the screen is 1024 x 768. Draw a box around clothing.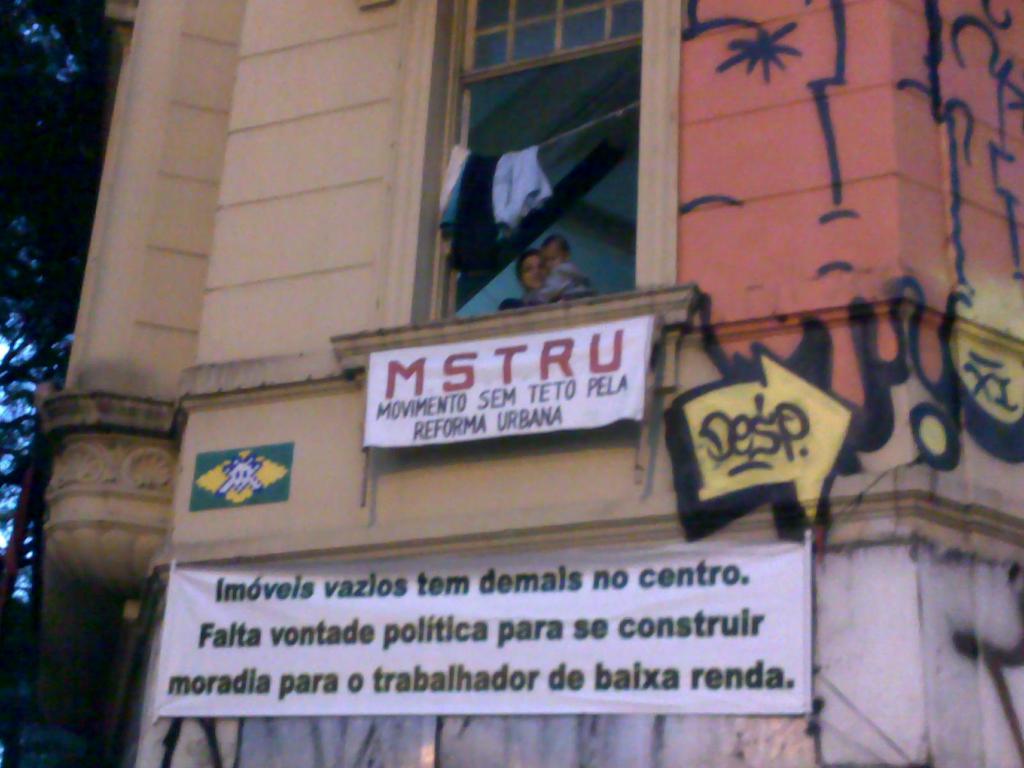
497:289:534:315.
